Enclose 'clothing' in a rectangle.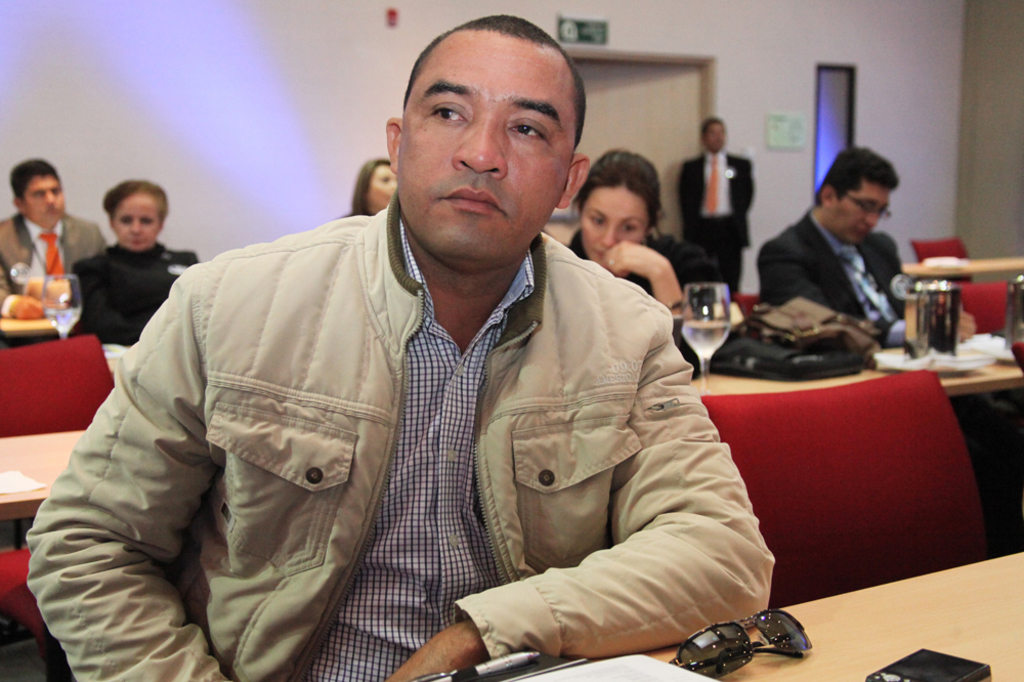
72 231 207 344.
